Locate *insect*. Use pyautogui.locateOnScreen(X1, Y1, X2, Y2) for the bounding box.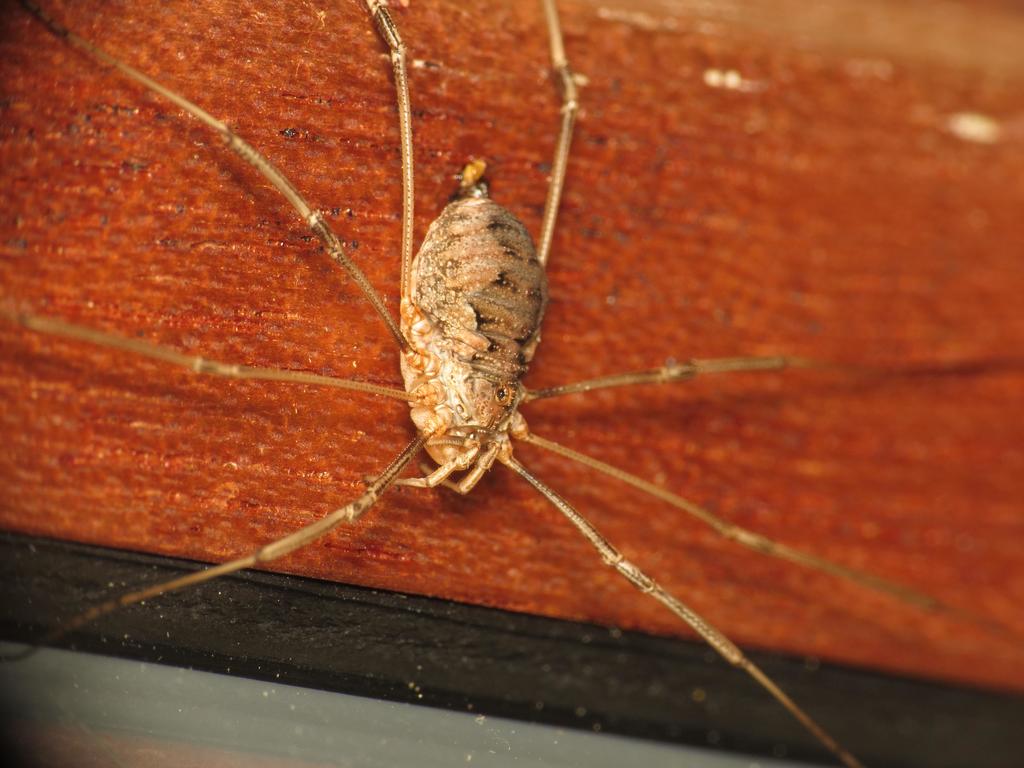
pyautogui.locateOnScreen(1, 0, 1023, 766).
